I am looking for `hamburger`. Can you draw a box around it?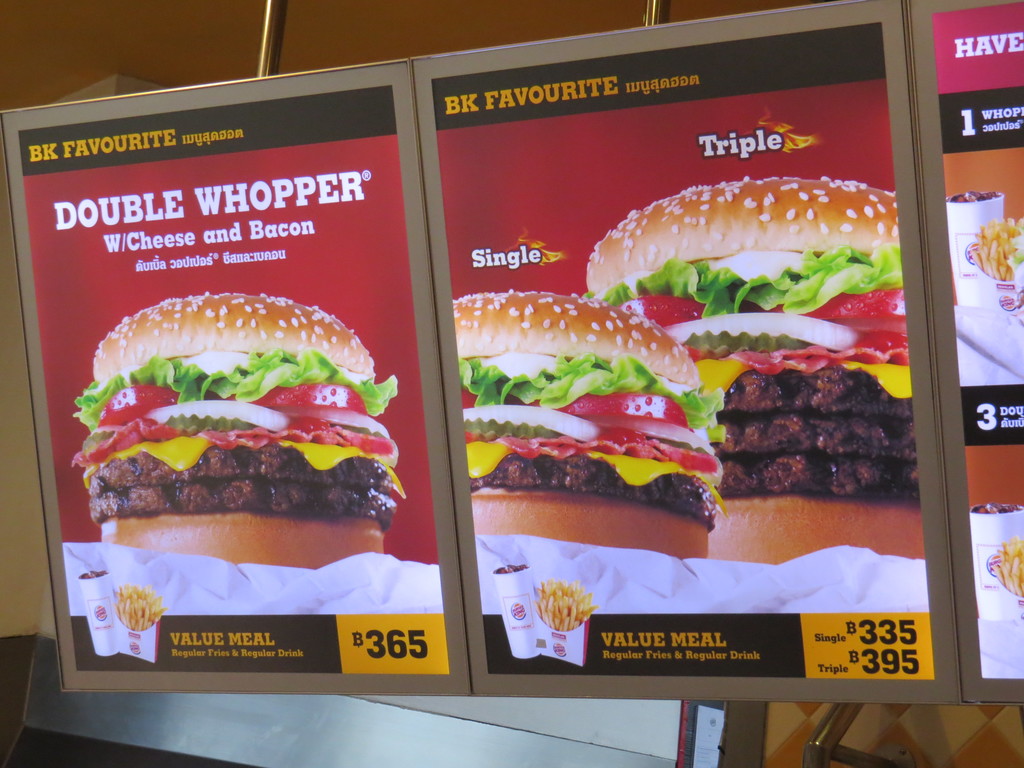
Sure, the bounding box is x1=589, y1=180, x2=924, y2=565.
